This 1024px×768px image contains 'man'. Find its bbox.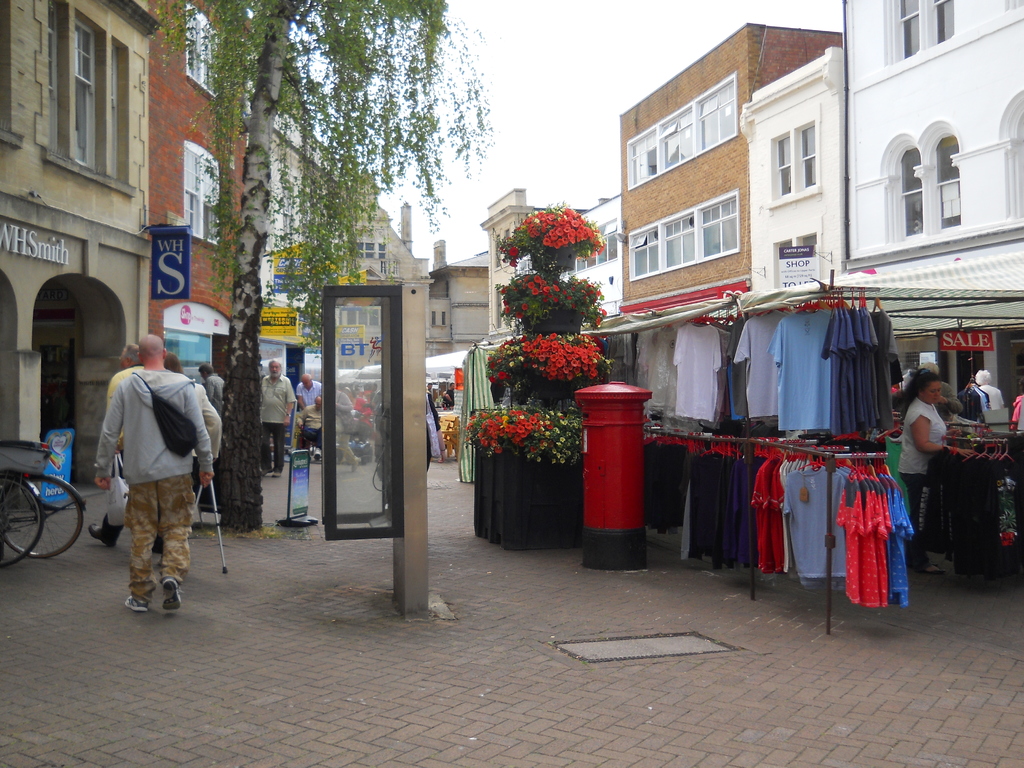
[x1=163, y1=352, x2=225, y2=495].
